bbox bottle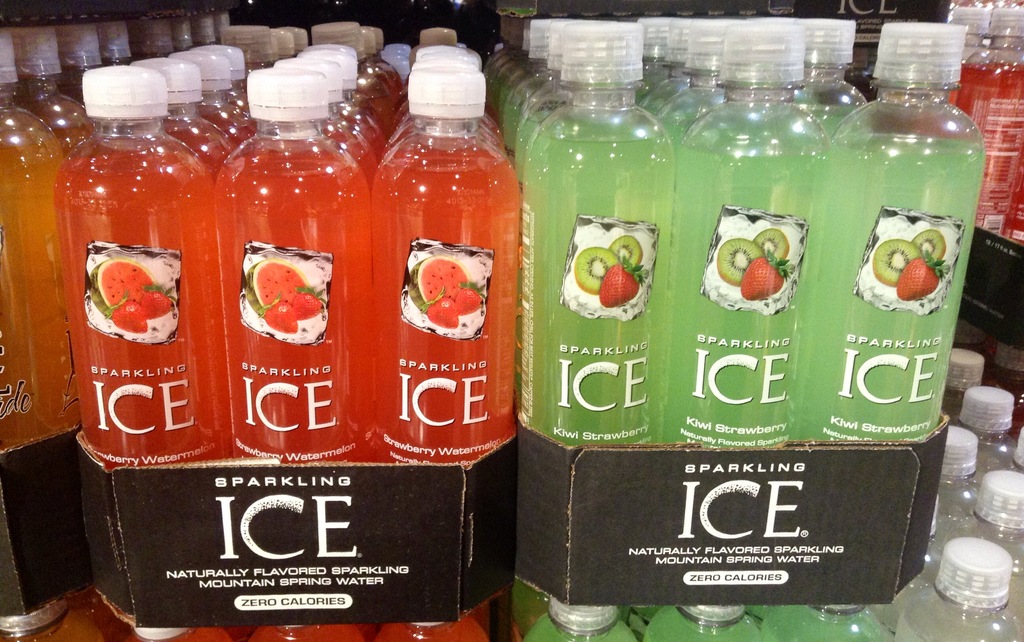
[left=789, top=20, right=988, bottom=443]
